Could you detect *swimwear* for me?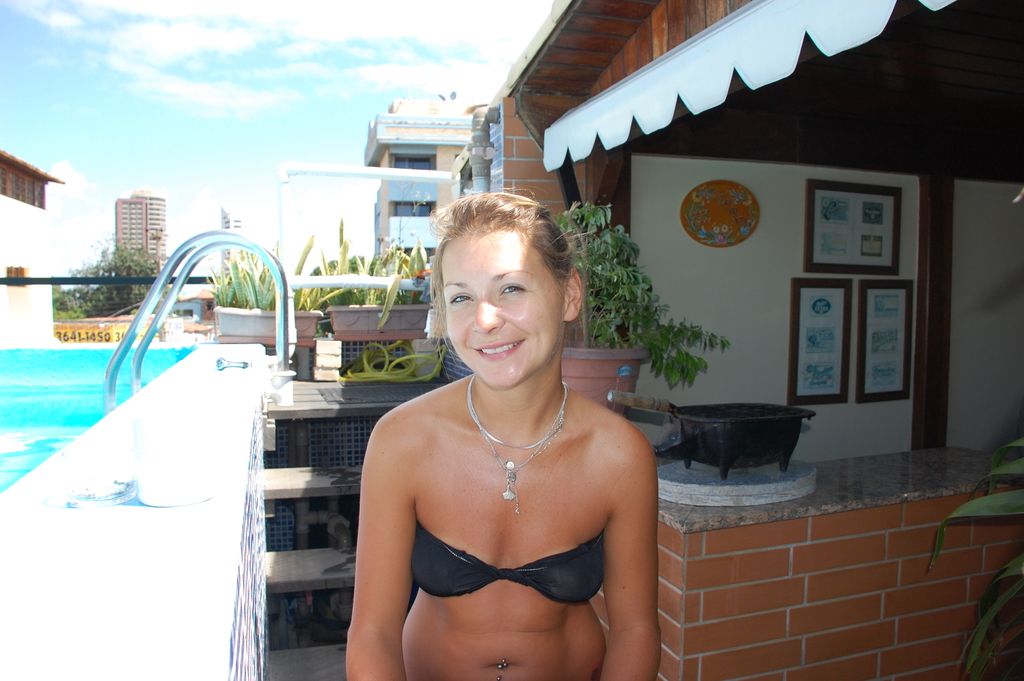
Detection result: l=412, t=521, r=602, b=600.
